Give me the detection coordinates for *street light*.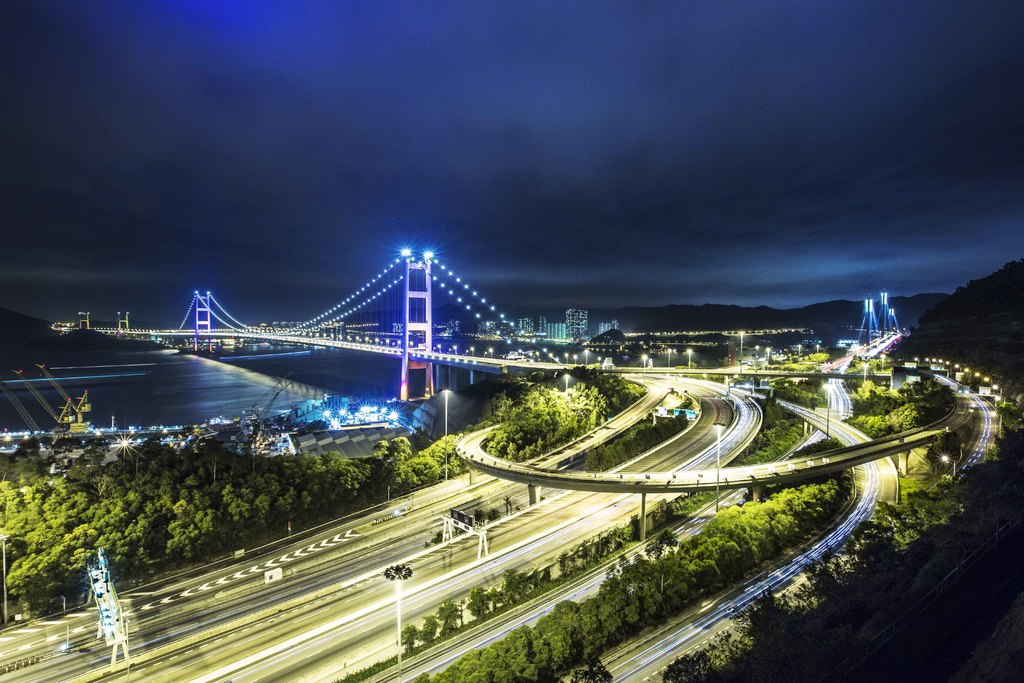
<box>687,346,692,370</box>.
